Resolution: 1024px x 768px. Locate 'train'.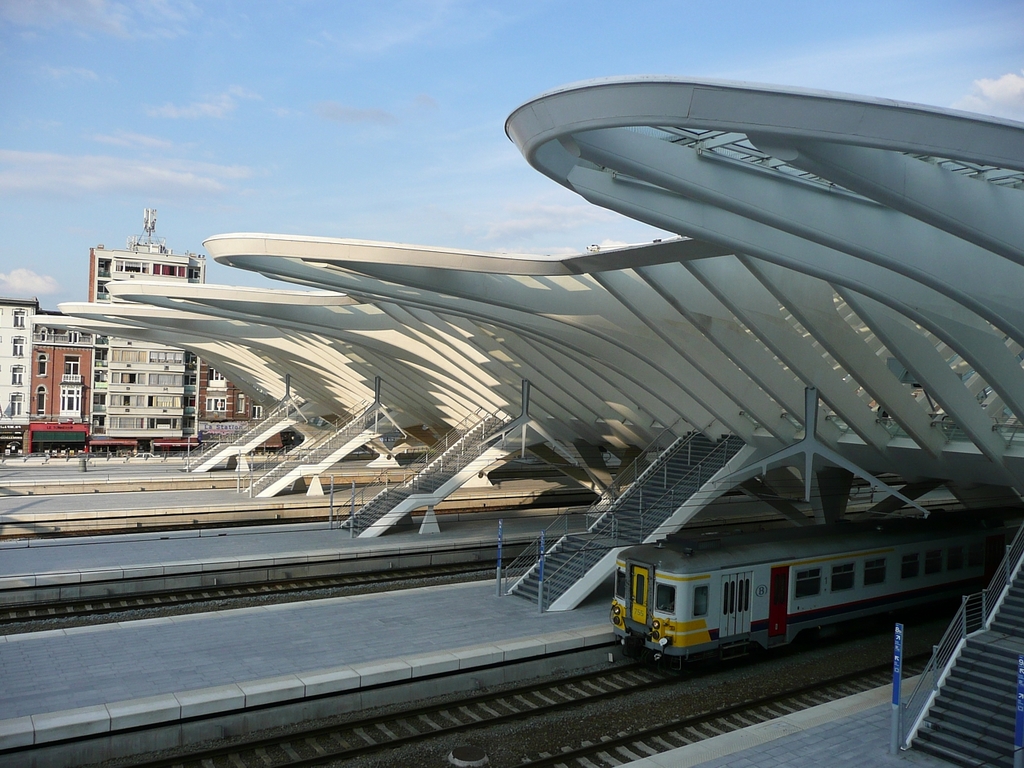
bbox(602, 516, 1019, 670).
